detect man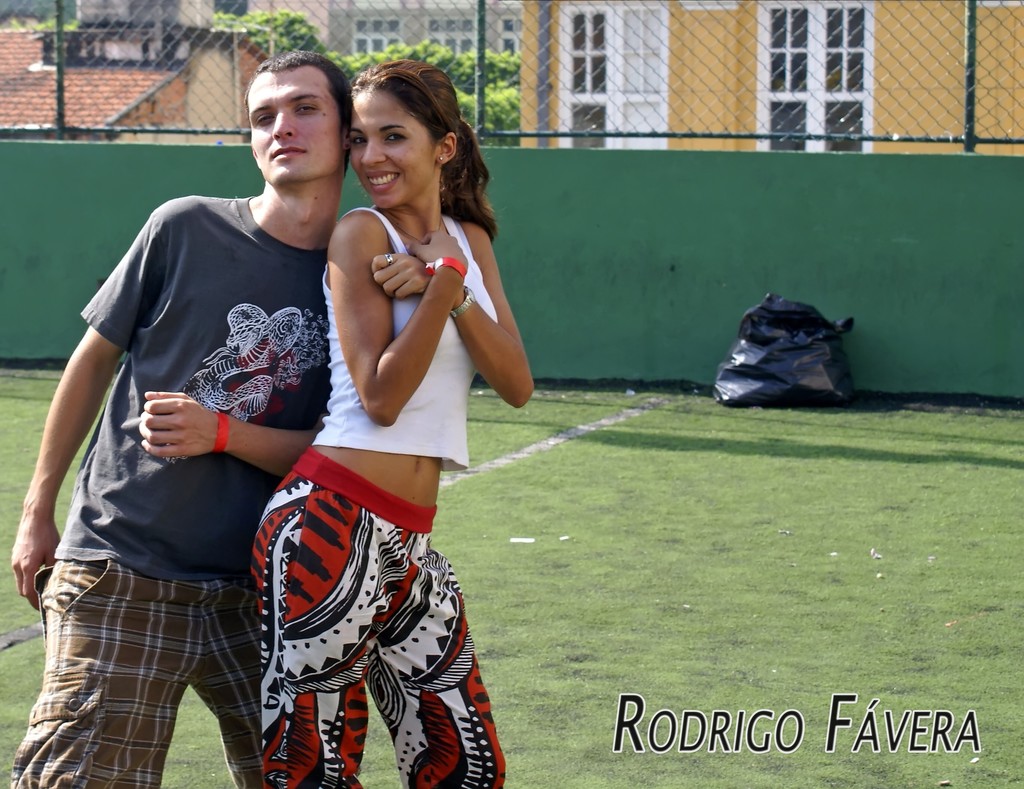
Rect(42, 63, 370, 763)
